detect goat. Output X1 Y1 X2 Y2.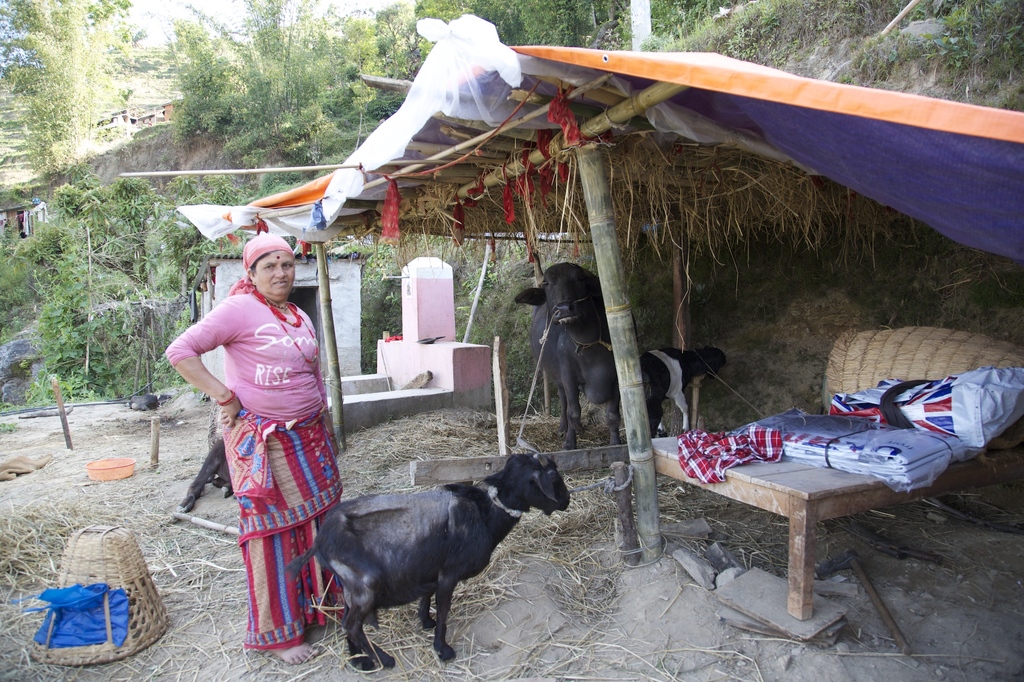
291 444 568 677.
